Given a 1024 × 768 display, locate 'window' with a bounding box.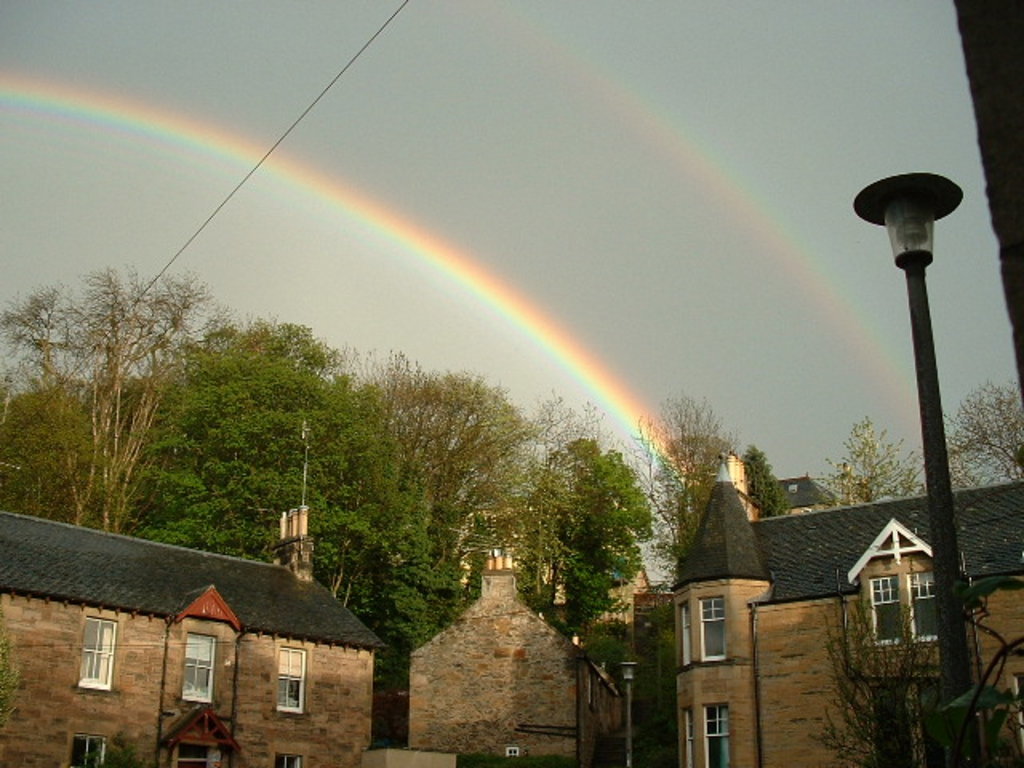
Located: 168,618,224,715.
